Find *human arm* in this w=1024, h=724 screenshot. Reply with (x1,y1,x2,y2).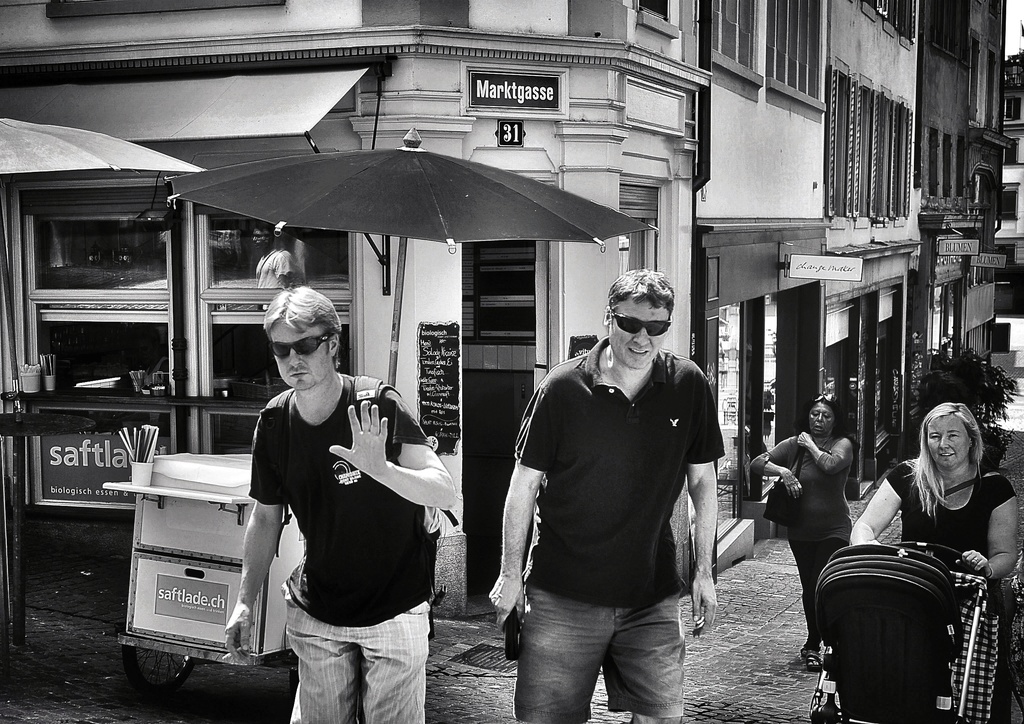
(853,462,908,559).
